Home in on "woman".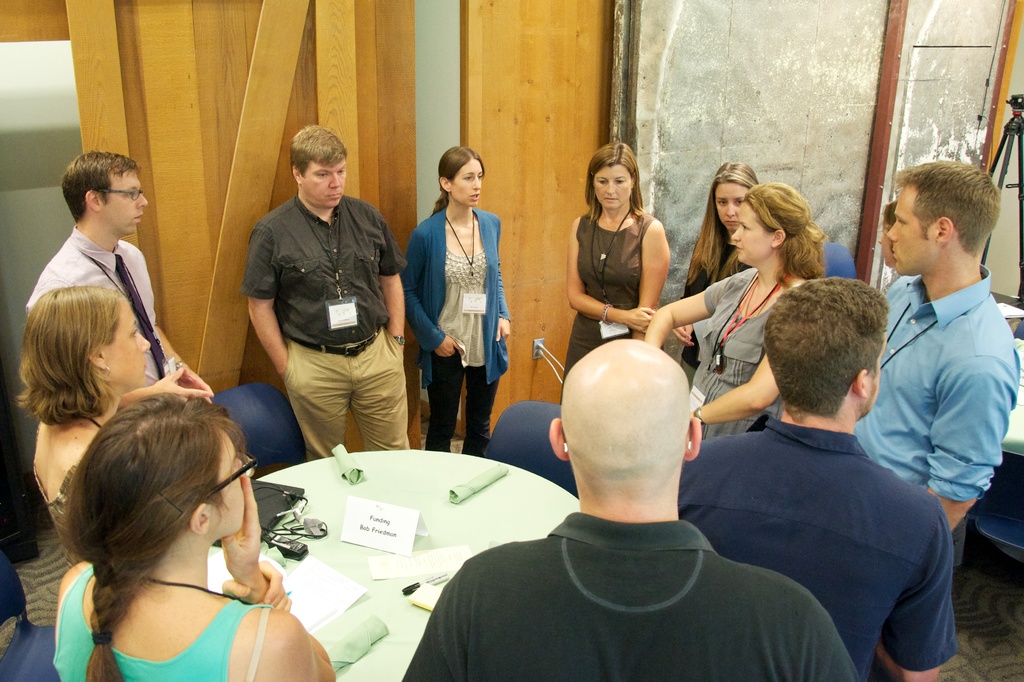
Homed in at bbox=(47, 383, 349, 681).
